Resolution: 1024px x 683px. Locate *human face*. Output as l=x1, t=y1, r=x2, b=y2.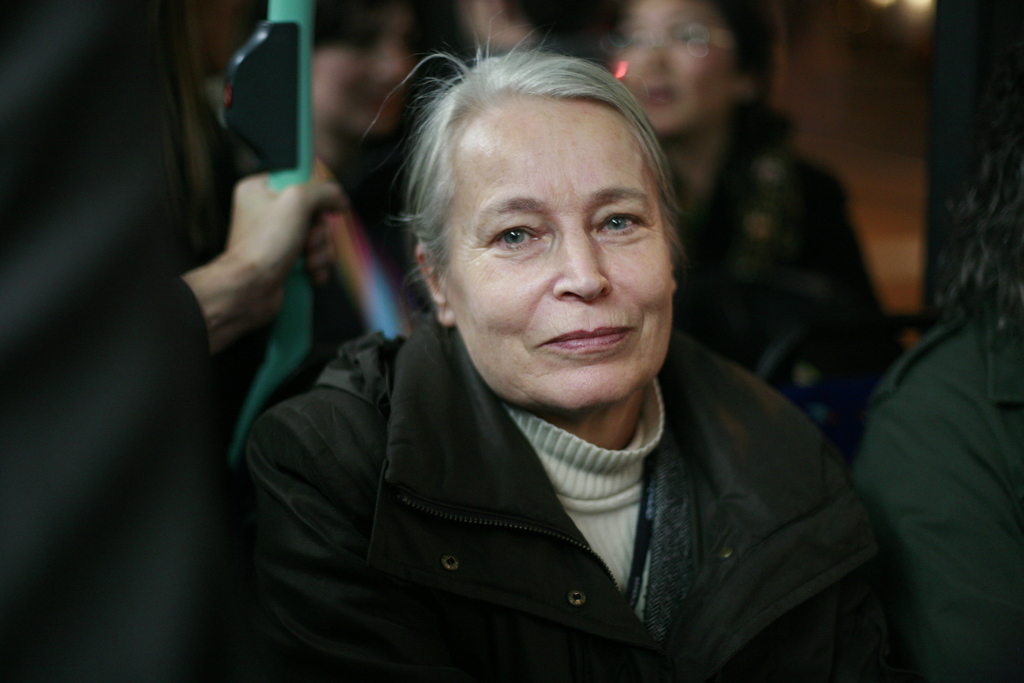
l=440, t=80, r=681, b=407.
